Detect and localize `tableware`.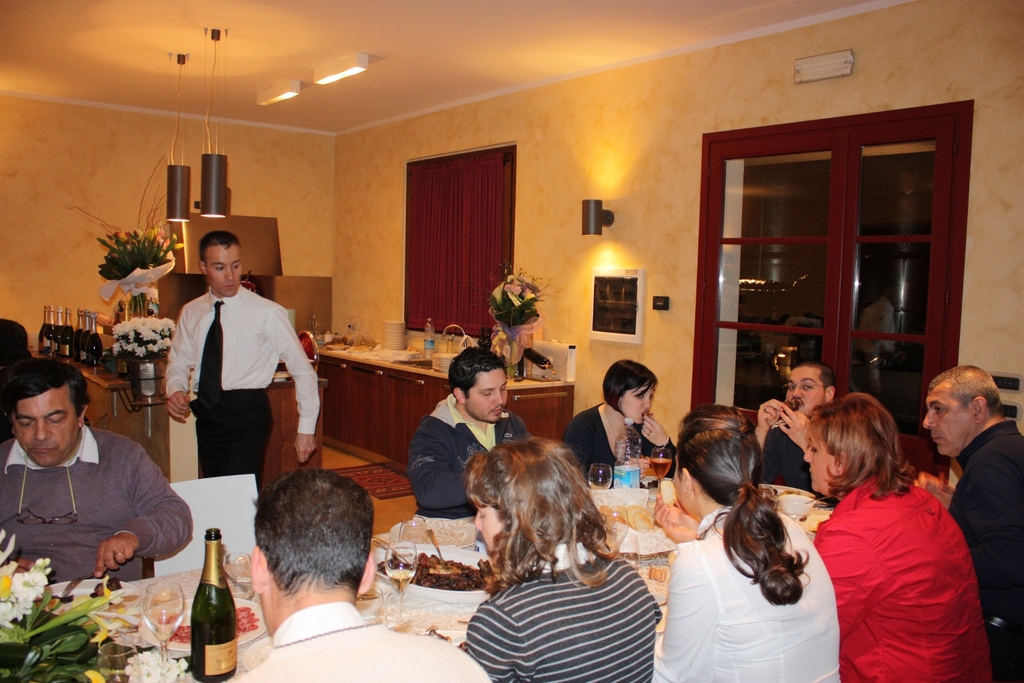
Localized at [left=97, top=632, right=139, bottom=682].
